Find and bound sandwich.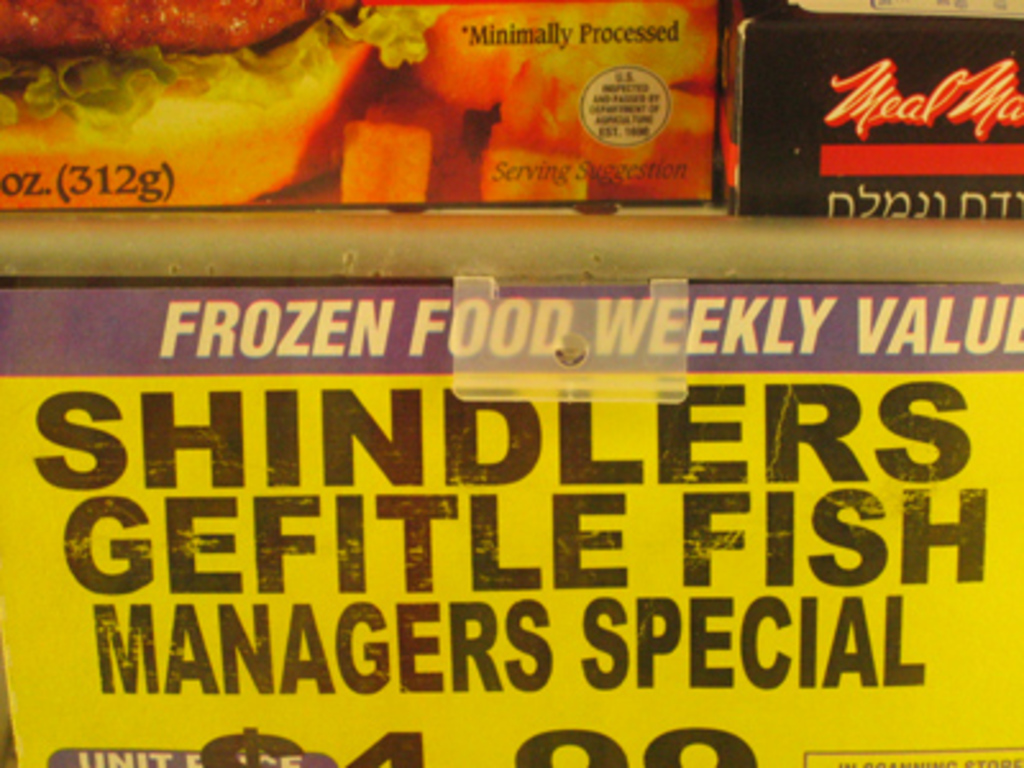
Bound: detection(0, 0, 379, 210).
